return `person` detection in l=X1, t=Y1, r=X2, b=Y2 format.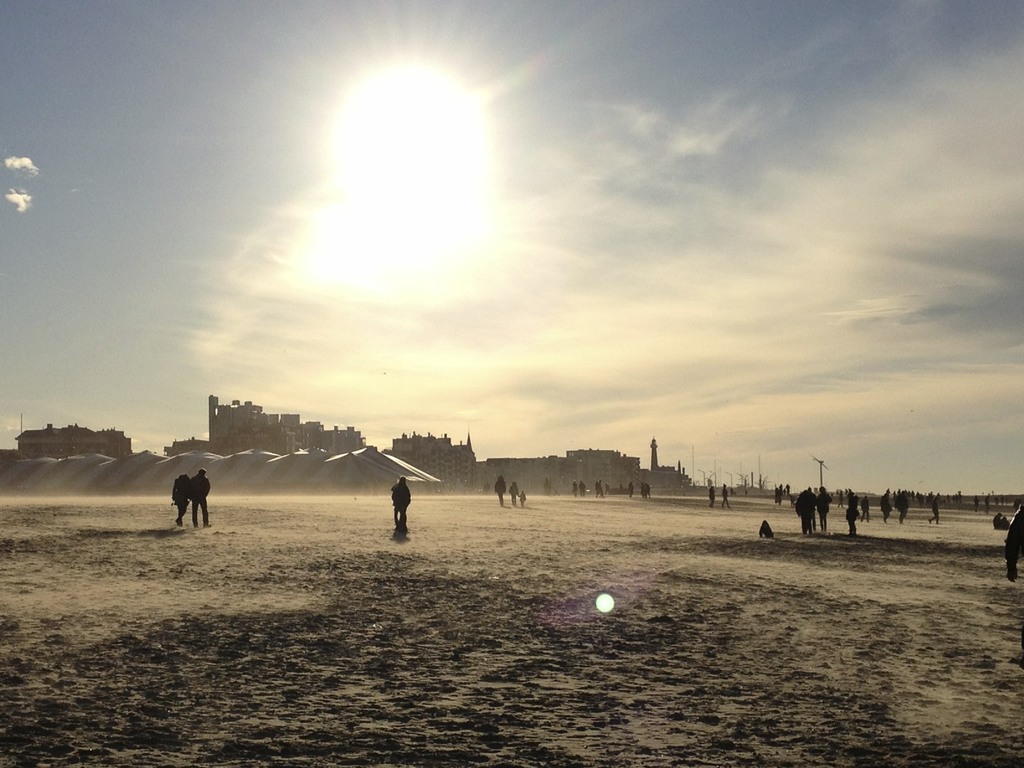
l=846, t=485, r=858, b=540.
